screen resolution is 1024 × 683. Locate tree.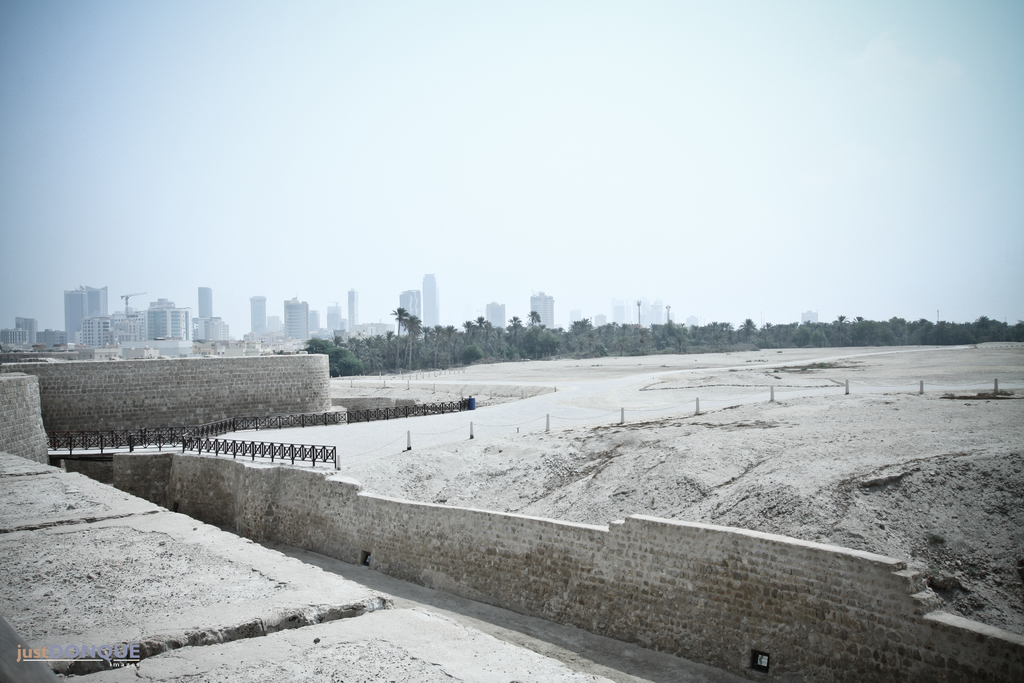
x1=360 y1=325 x2=410 y2=376.
